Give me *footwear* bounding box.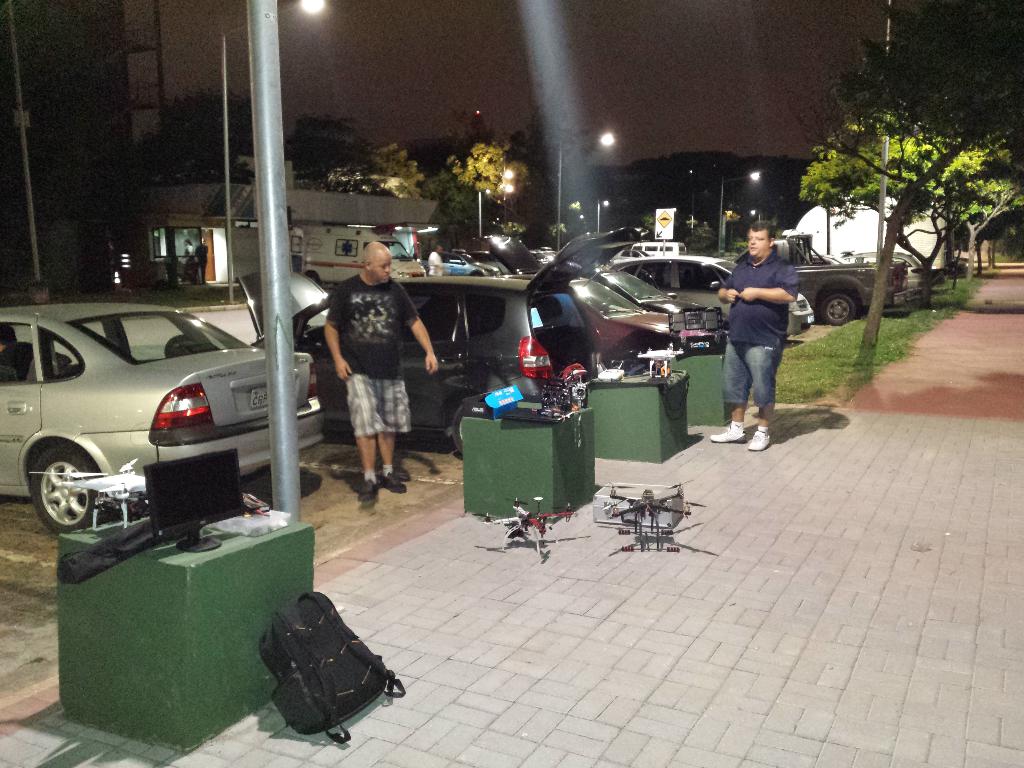
x1=743, y1=424, x2=769, y2=452.
